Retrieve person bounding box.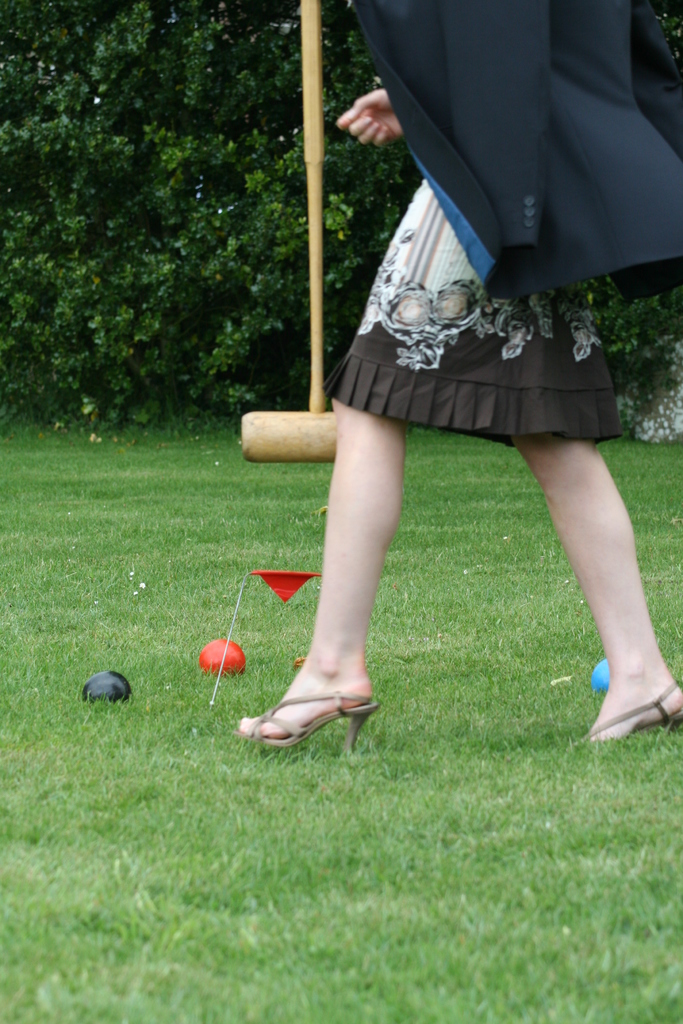
Bounding box: (148, 165, 661, 829).
